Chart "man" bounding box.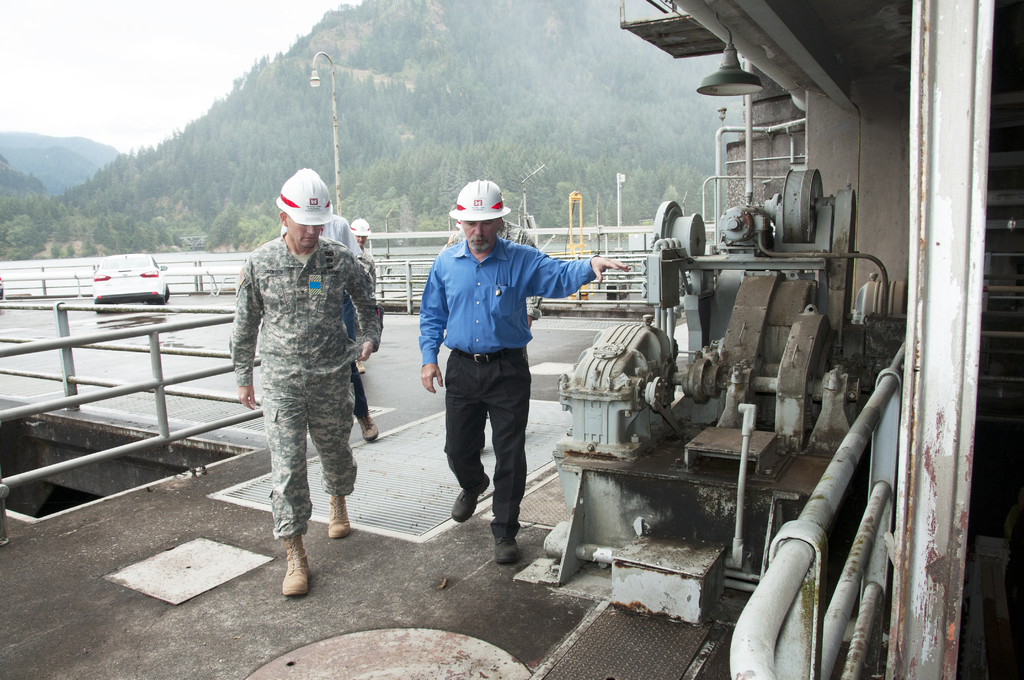
Charted: pyautogui.locateOnScreen(417, 193, 574, 567).
